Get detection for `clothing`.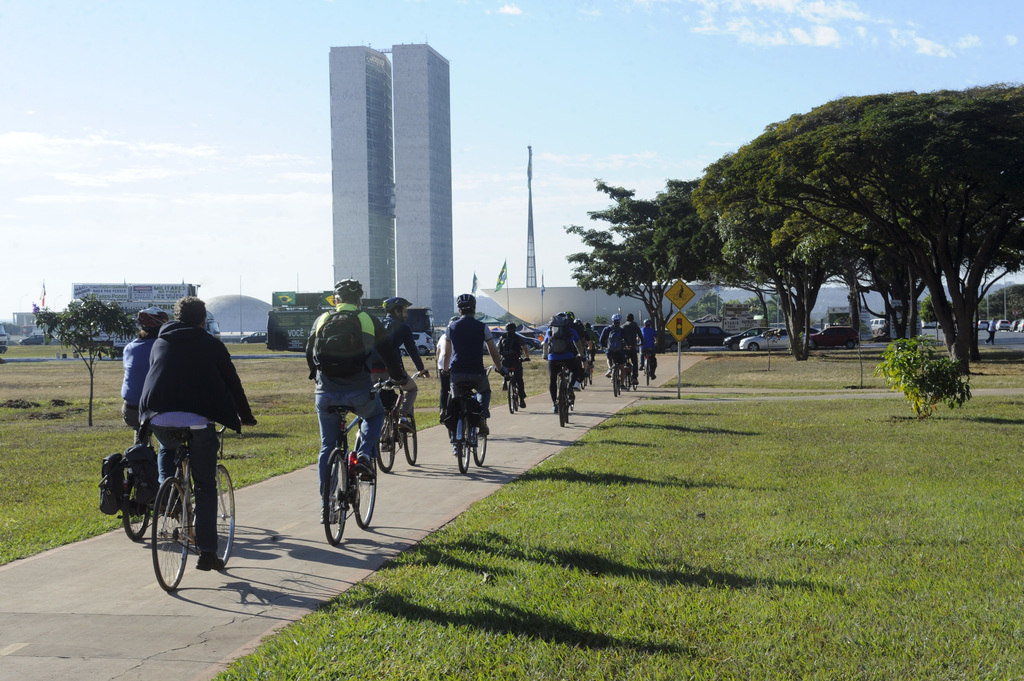
Detection: [143,321,259,555].
